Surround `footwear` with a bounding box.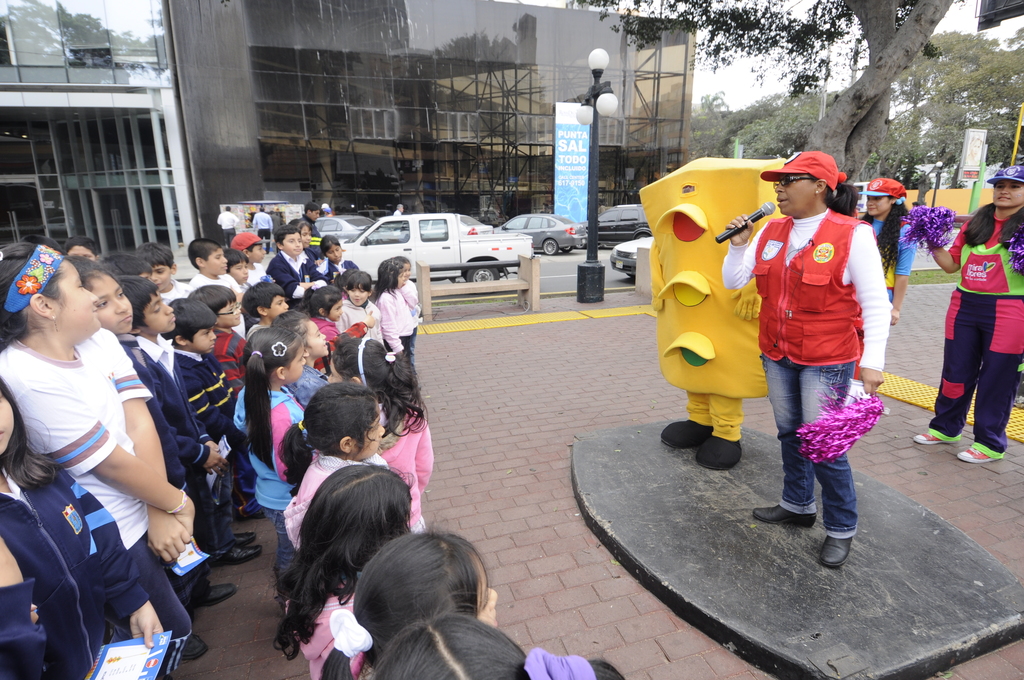
box=[822, 536, 851, 566].
